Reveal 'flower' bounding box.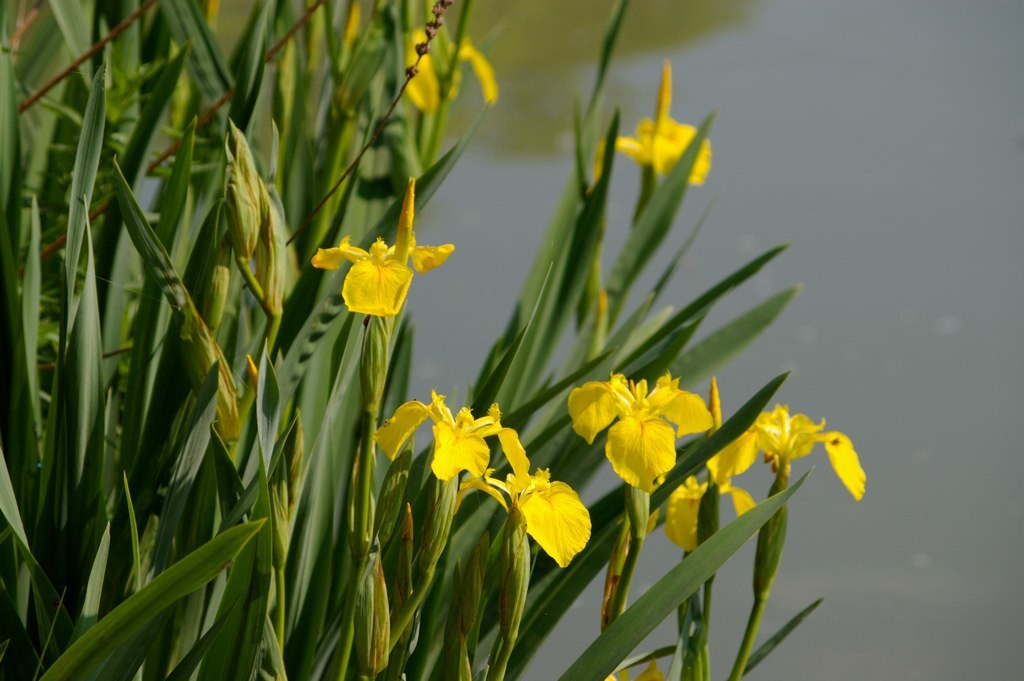
Revealed: select_region(199, 0, 221, 32).
